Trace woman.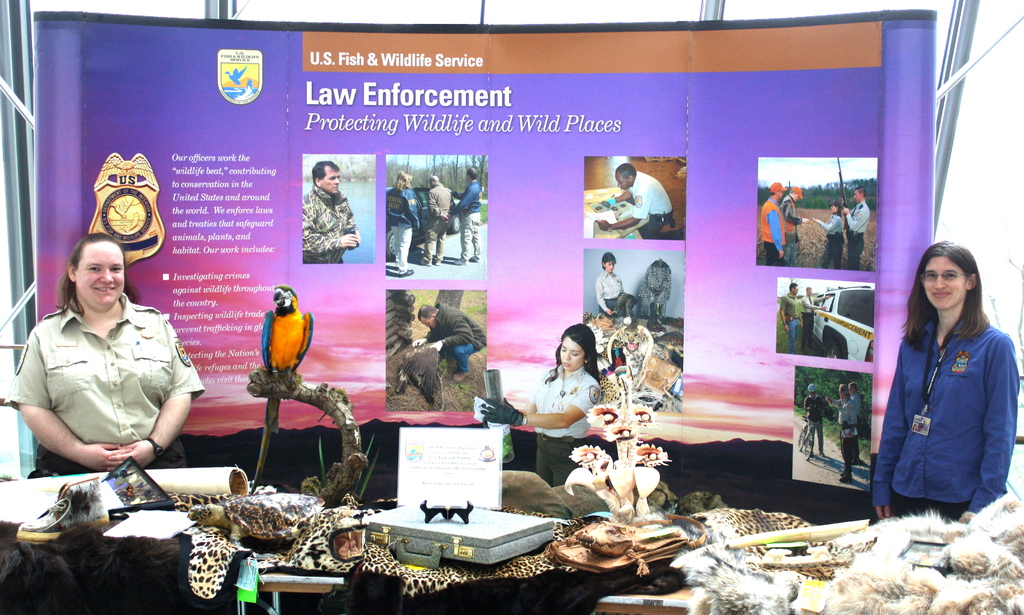
Traced to region(600, 251, 623, 312).
